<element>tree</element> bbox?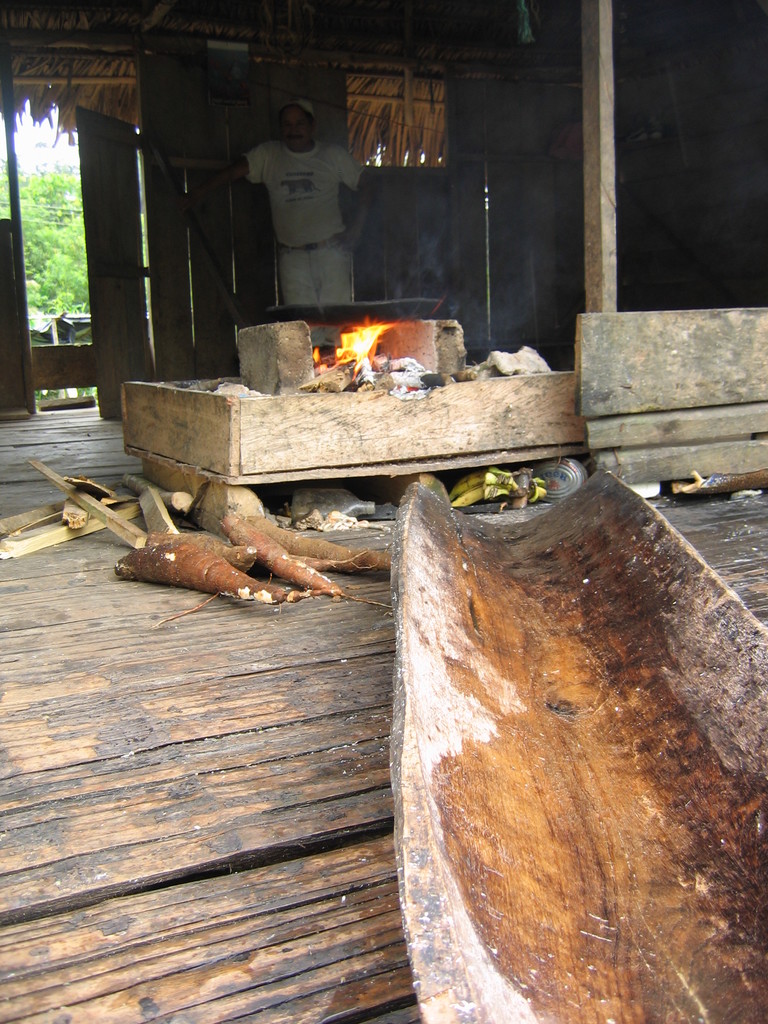
box=[0, 148, 94, 339]
